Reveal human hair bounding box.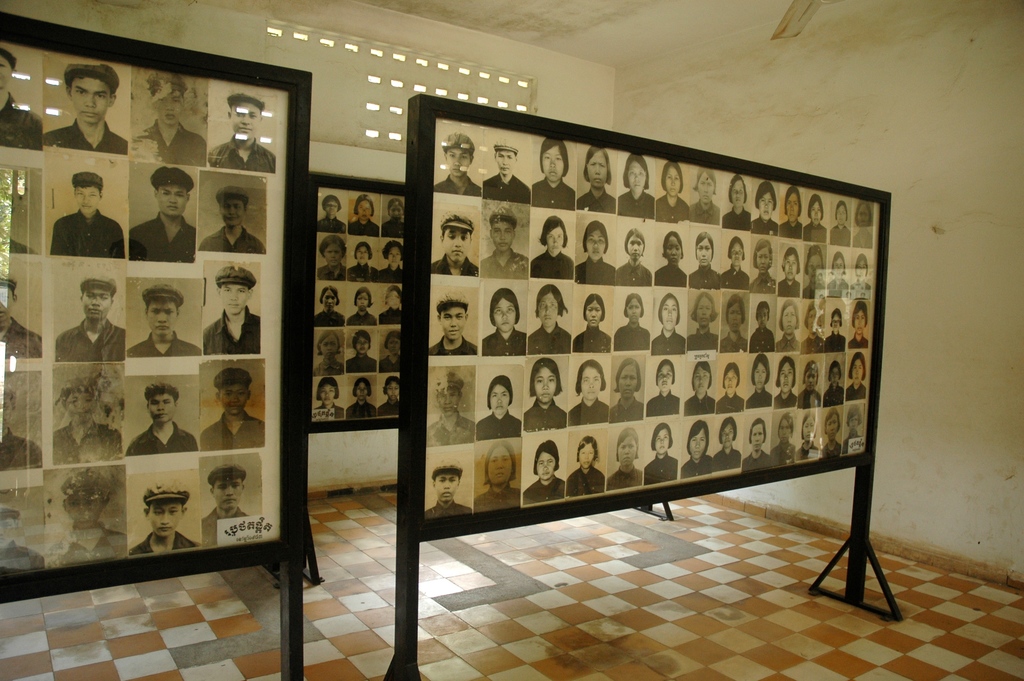
Revealed: 315:329:342:359.
